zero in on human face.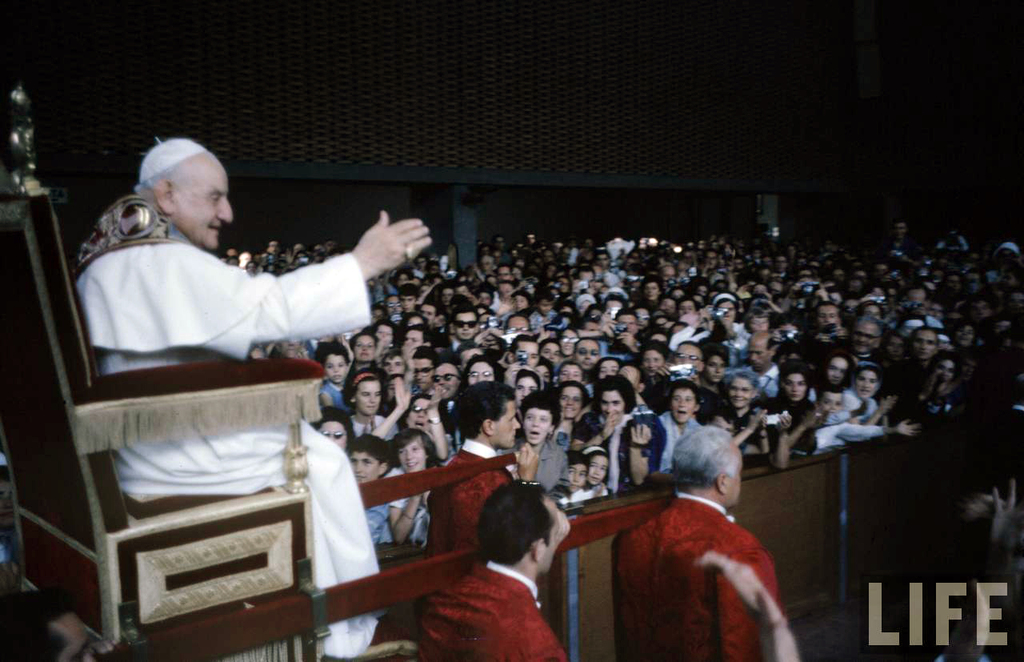
Zeroed in: locate(464, 346, 479, 368).
